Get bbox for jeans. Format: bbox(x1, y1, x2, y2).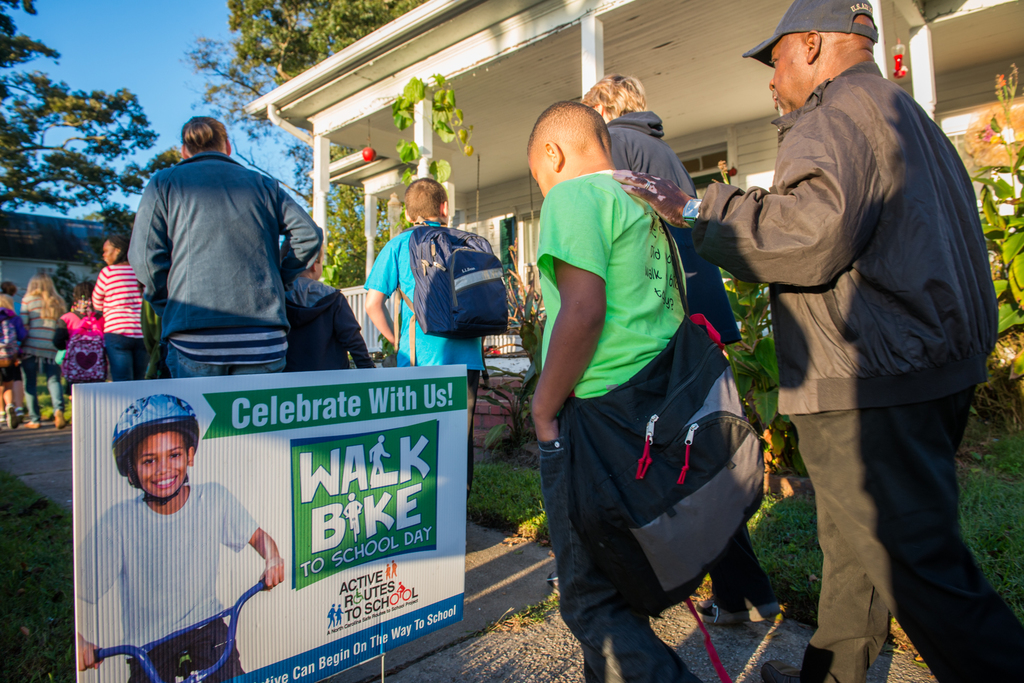
bbox(97, 333, 149, 376).
